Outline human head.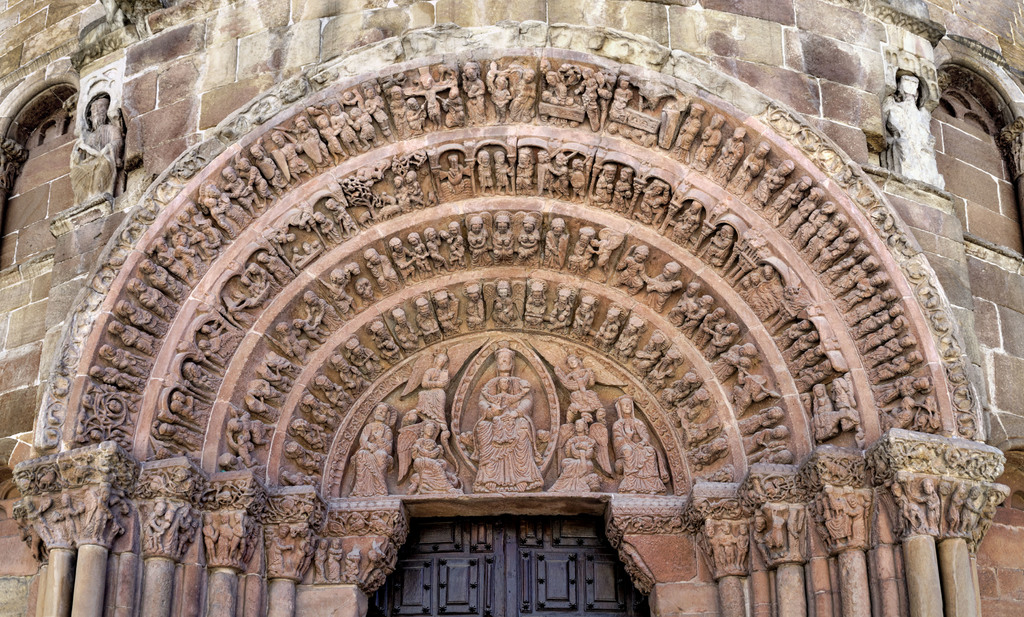
Outline: 449 89 454 98.
